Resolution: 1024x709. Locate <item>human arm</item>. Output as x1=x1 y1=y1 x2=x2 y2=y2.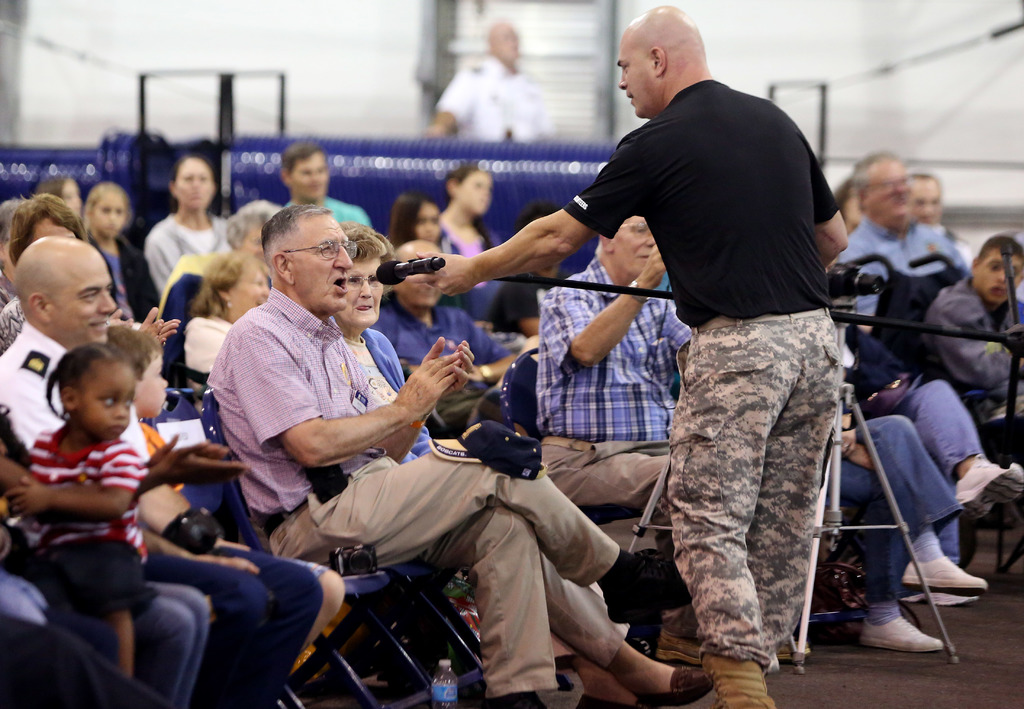
x1=1 y1=387 x2=206 y2=514.
